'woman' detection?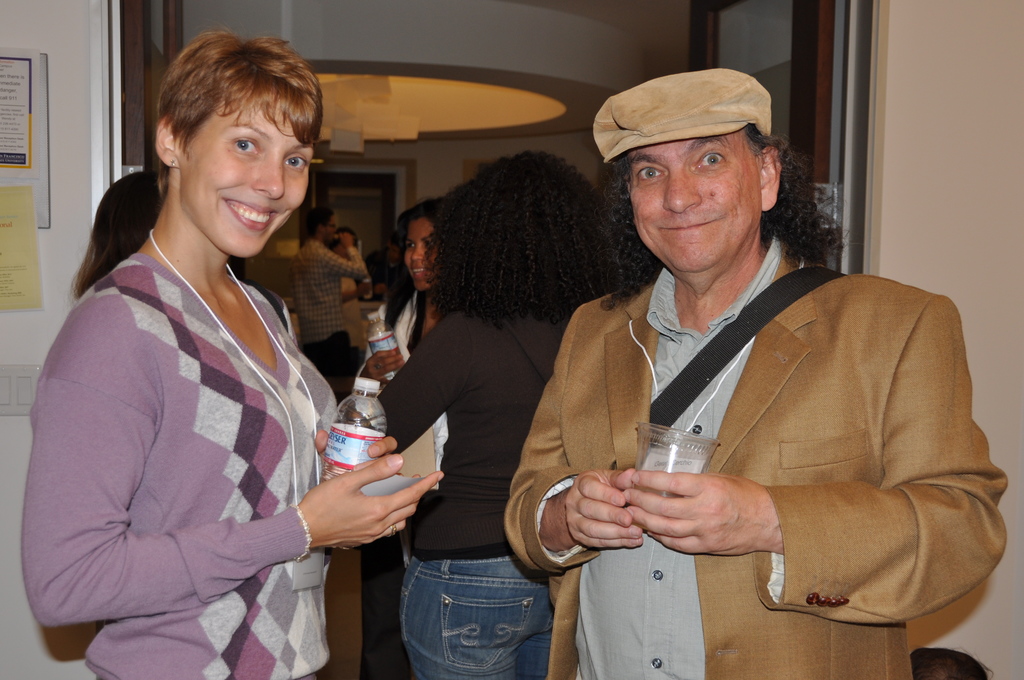
region(364, 200, 455, 679)
